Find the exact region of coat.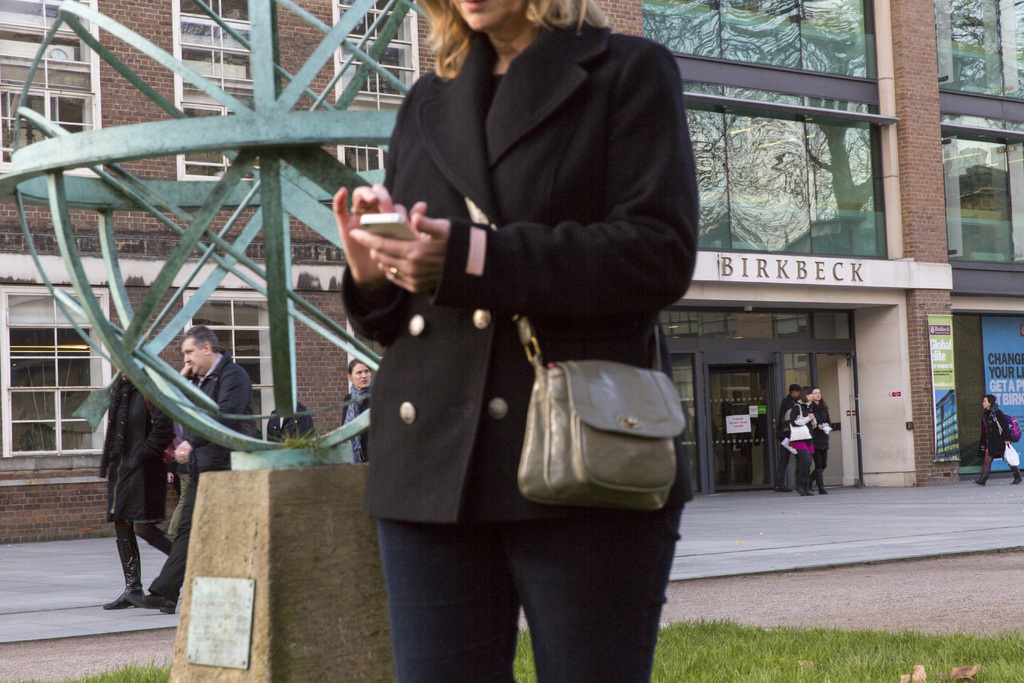
Exact region: 362:22:667:532.
